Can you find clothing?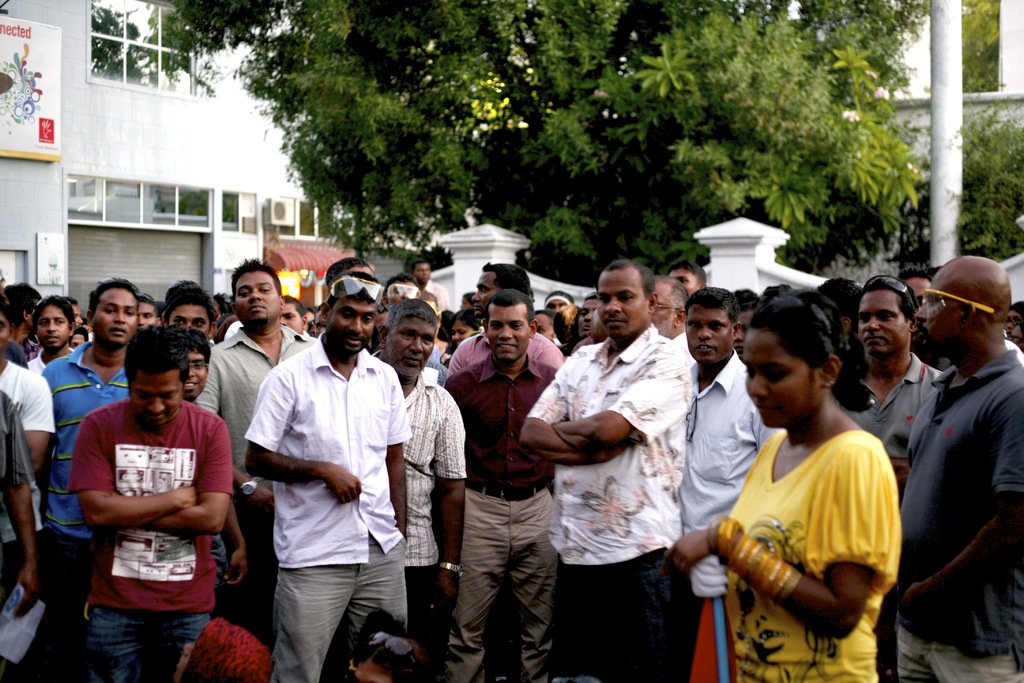
Yes, bounding box: [x1=0, y1=357, x2=53, y2=657].
